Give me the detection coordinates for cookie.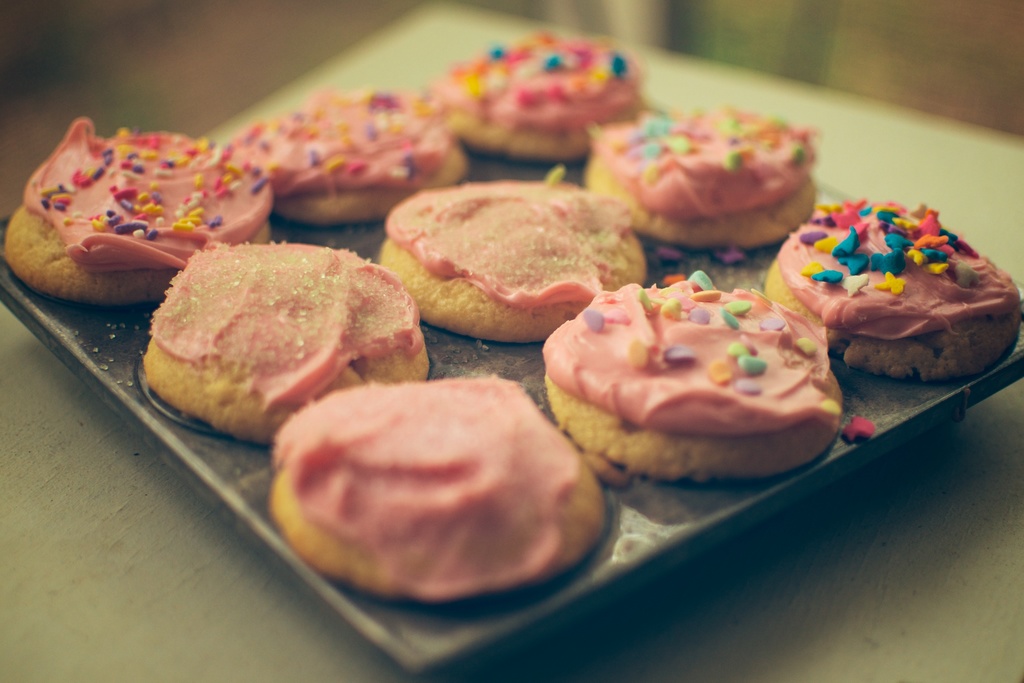
box(767, 196, 1023, 378).
